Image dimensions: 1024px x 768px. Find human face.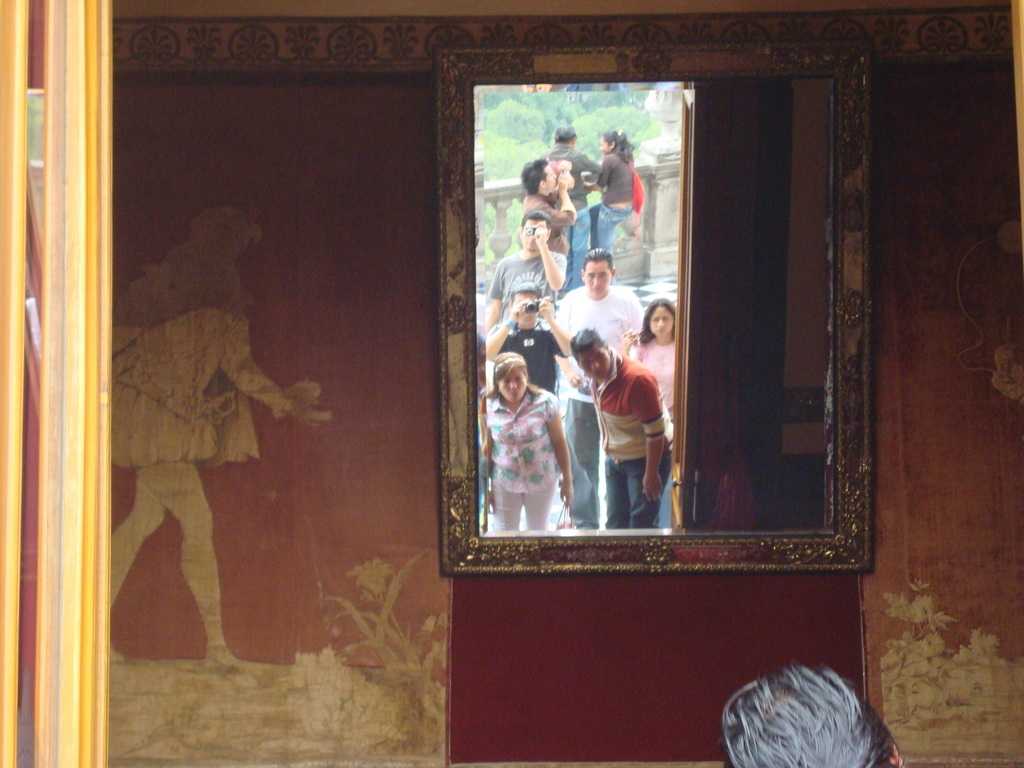
<box>498,369,530,405</box>.
